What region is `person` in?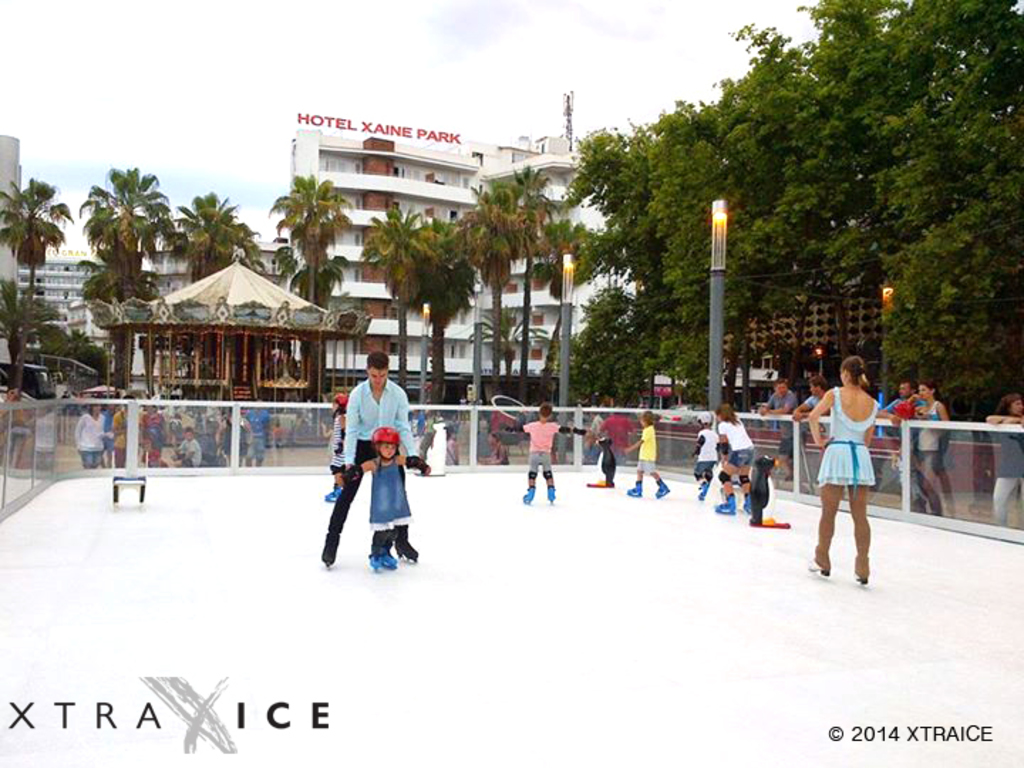
(x1=688, y1=410, x2=721, y2=498).
